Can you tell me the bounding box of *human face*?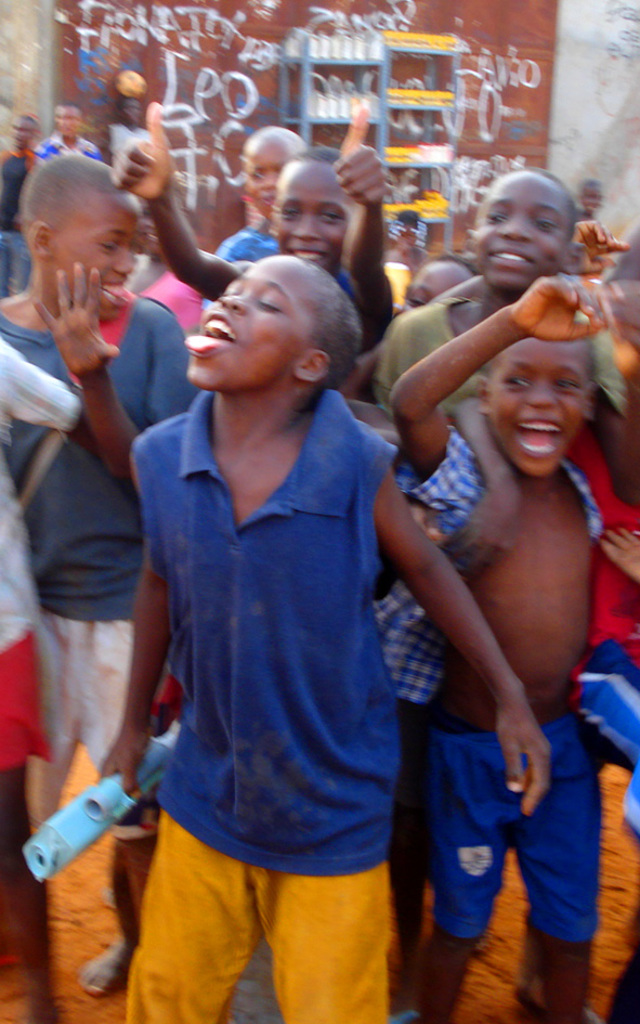
region(11, 117, 32, 145).
